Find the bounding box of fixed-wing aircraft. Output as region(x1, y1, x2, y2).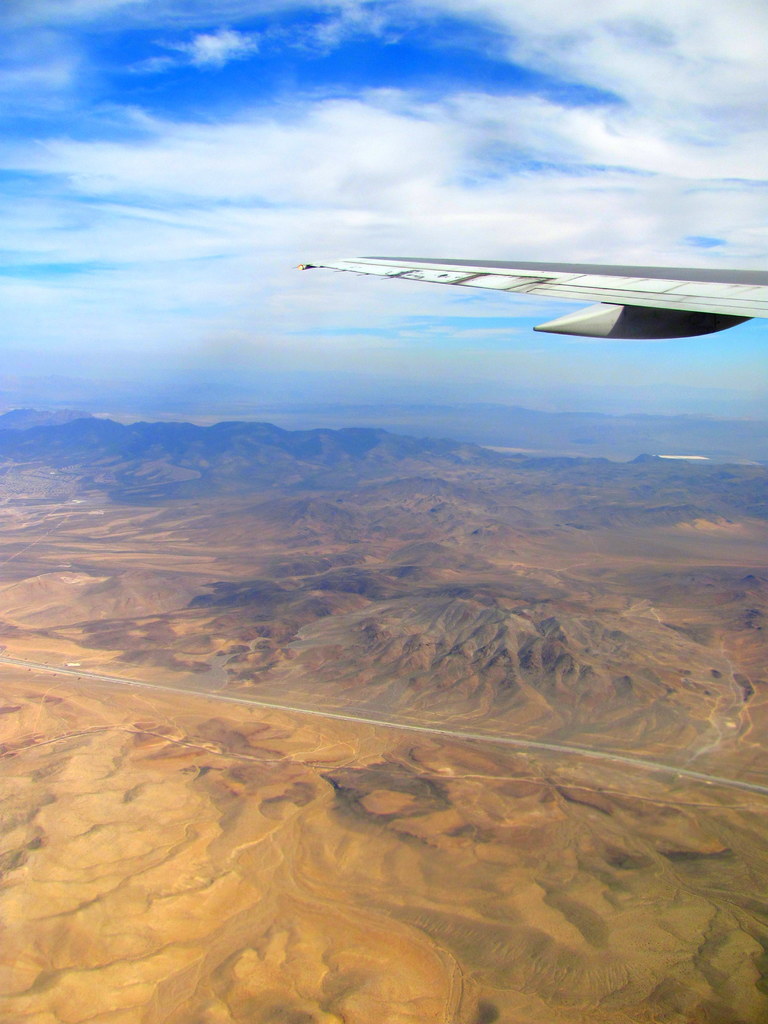
region(296, 264, 767, 340).
